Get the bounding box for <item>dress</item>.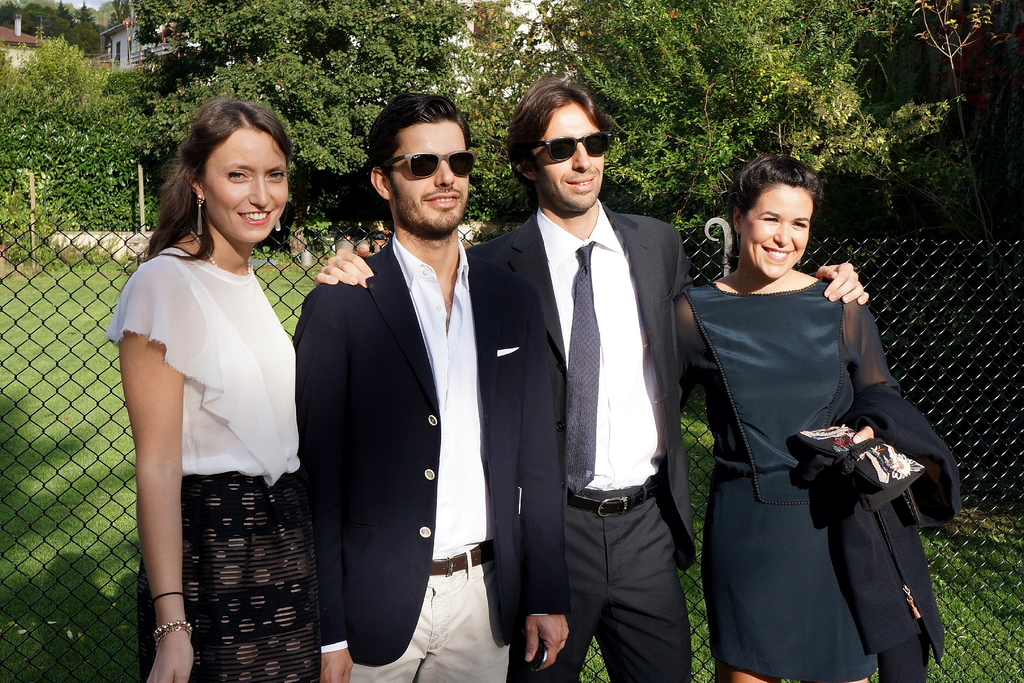
<box>675,279,901,682</box>.
